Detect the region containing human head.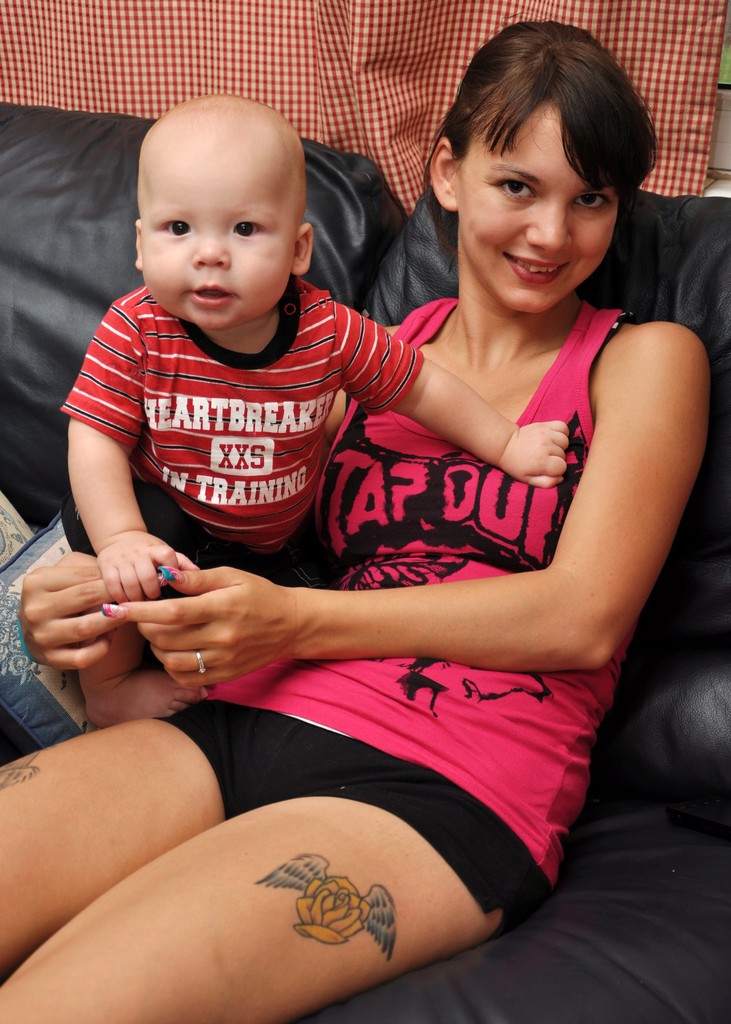
region(132, 90, 316, 330).
